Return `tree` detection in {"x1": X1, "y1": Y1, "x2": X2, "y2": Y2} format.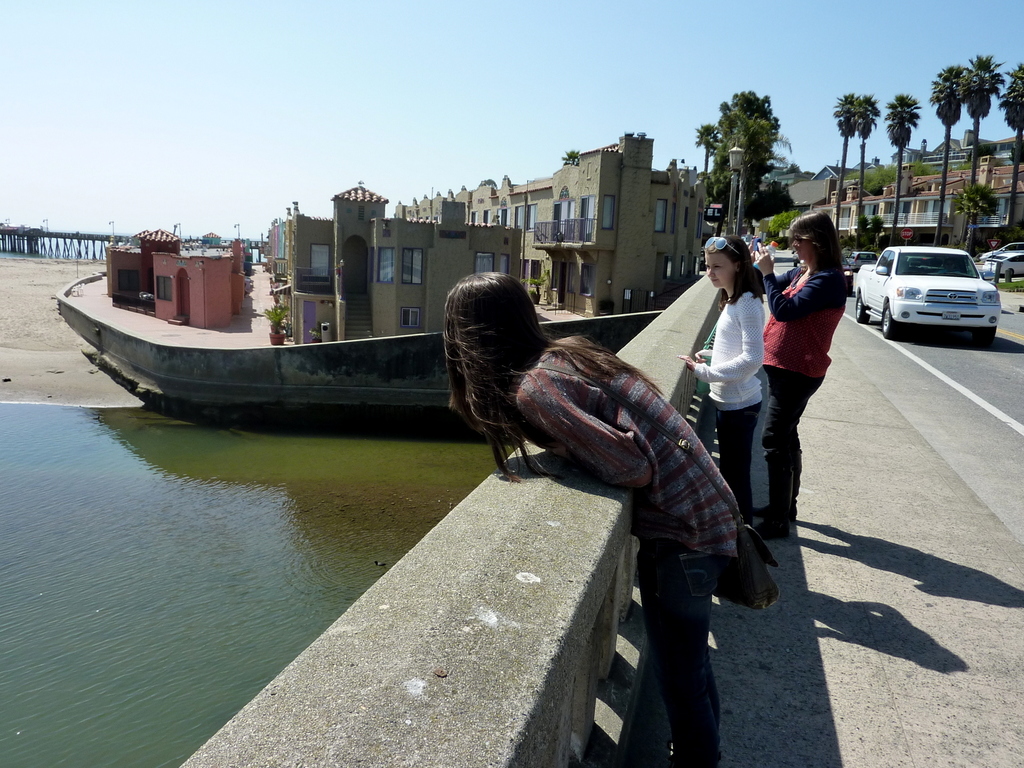
{"x1": 884, "y1": 95, "x2": 922, "y2": 246}.
